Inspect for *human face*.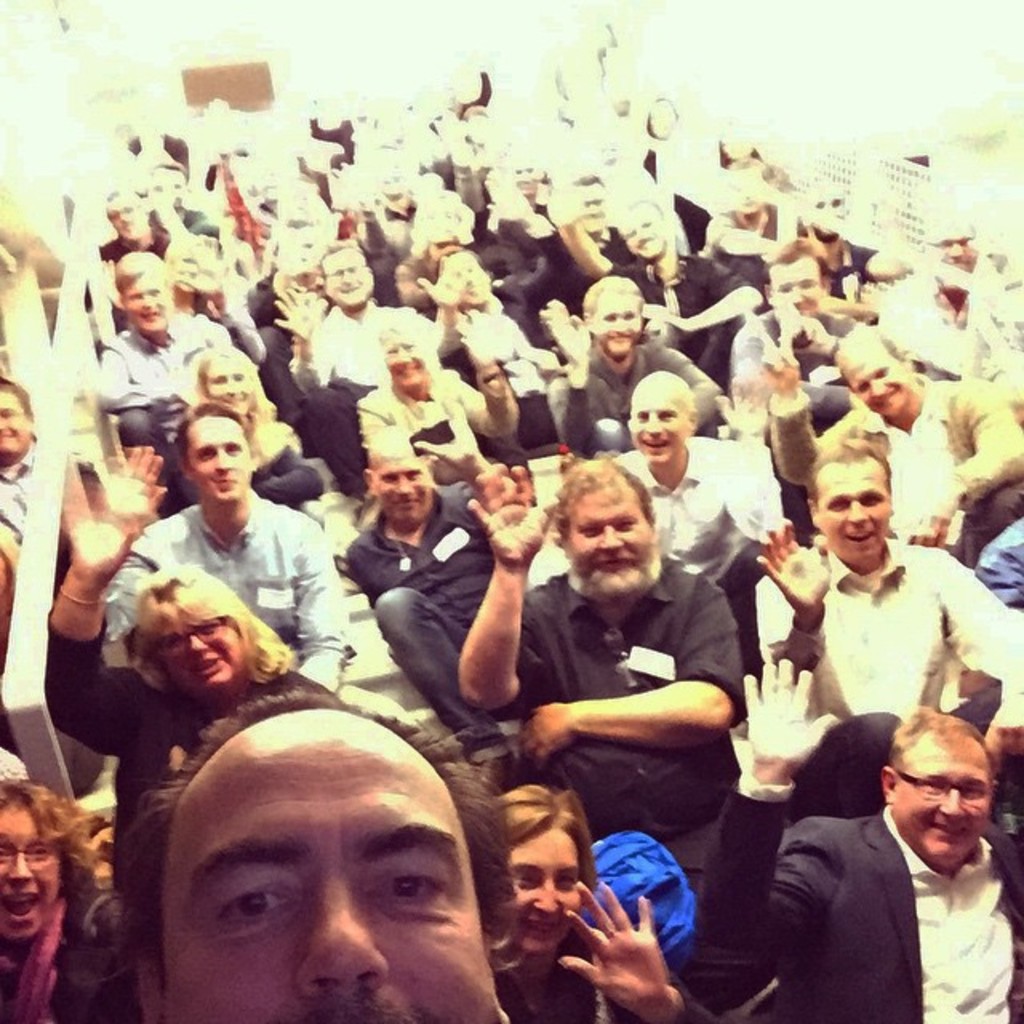
Inspection: 819:462:890:562.
